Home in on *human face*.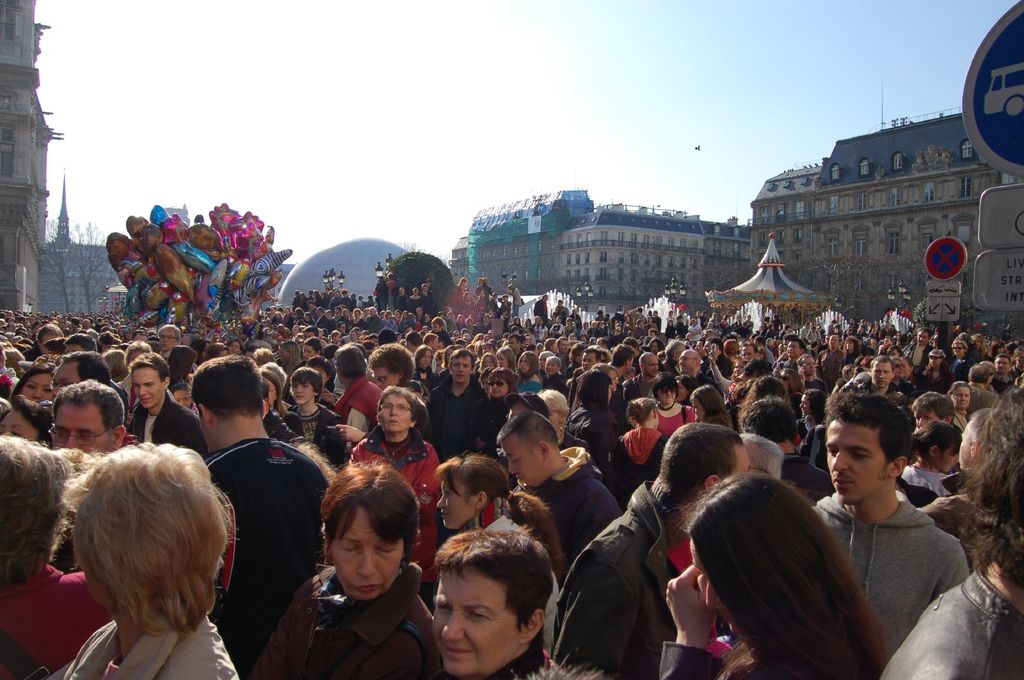
Homed in at [x1=516, y1=354, x2=534, y2=375].
